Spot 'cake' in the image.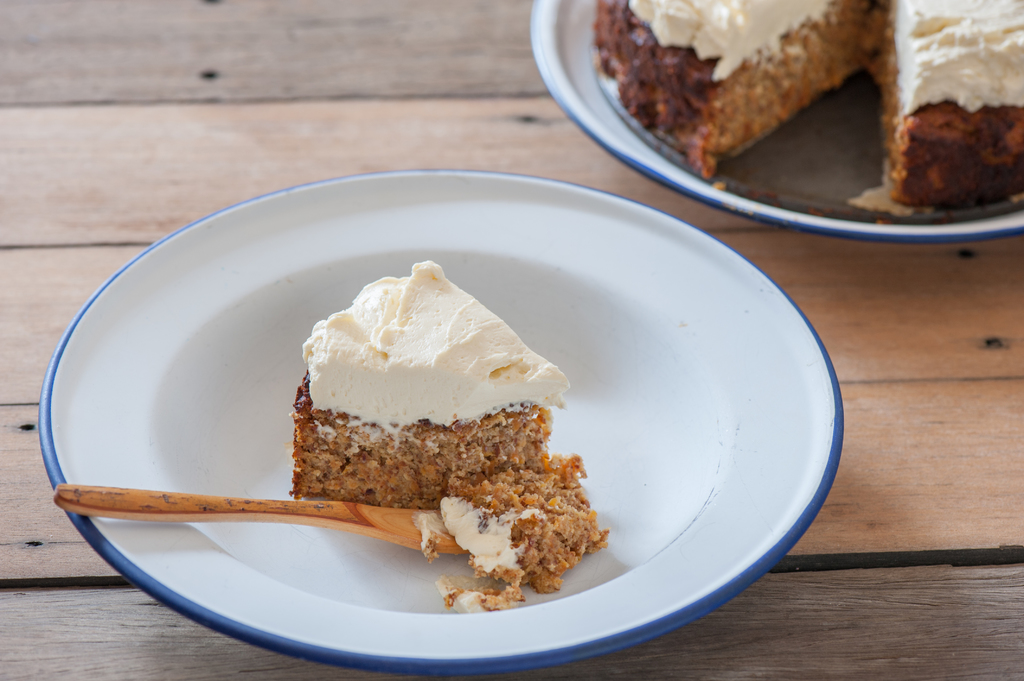
'cake' found at [x1=273, y1=259, x2=589, y2=620].
